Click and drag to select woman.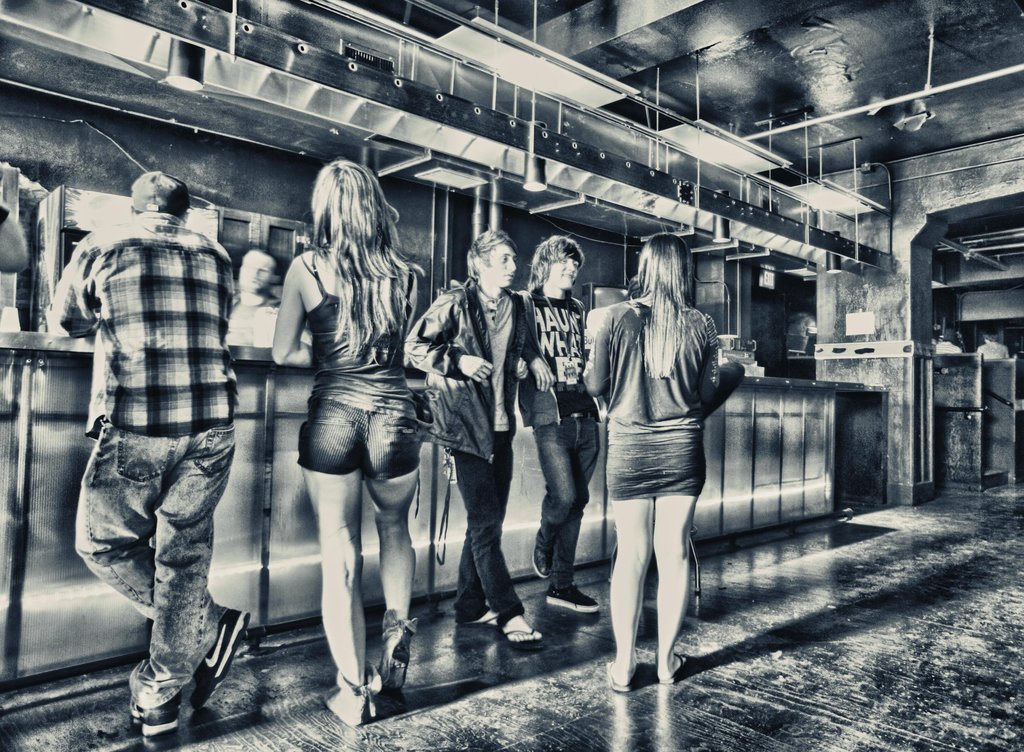
Selection: bbox=(266, 157, 420, 727).
